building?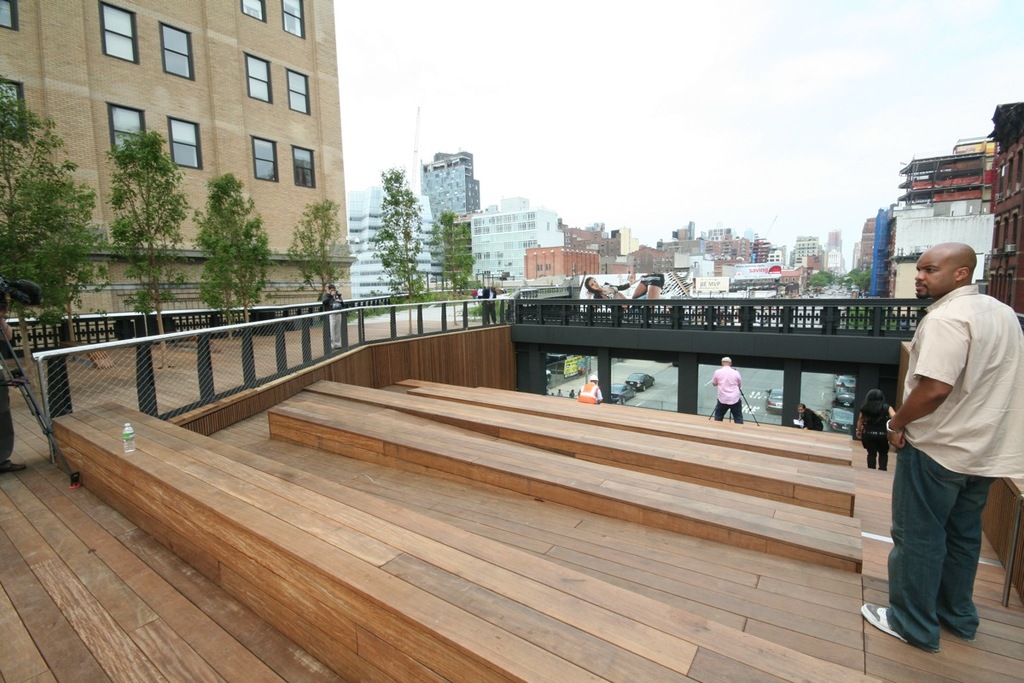
(left=422, top=149, right=480, bottom=283)
